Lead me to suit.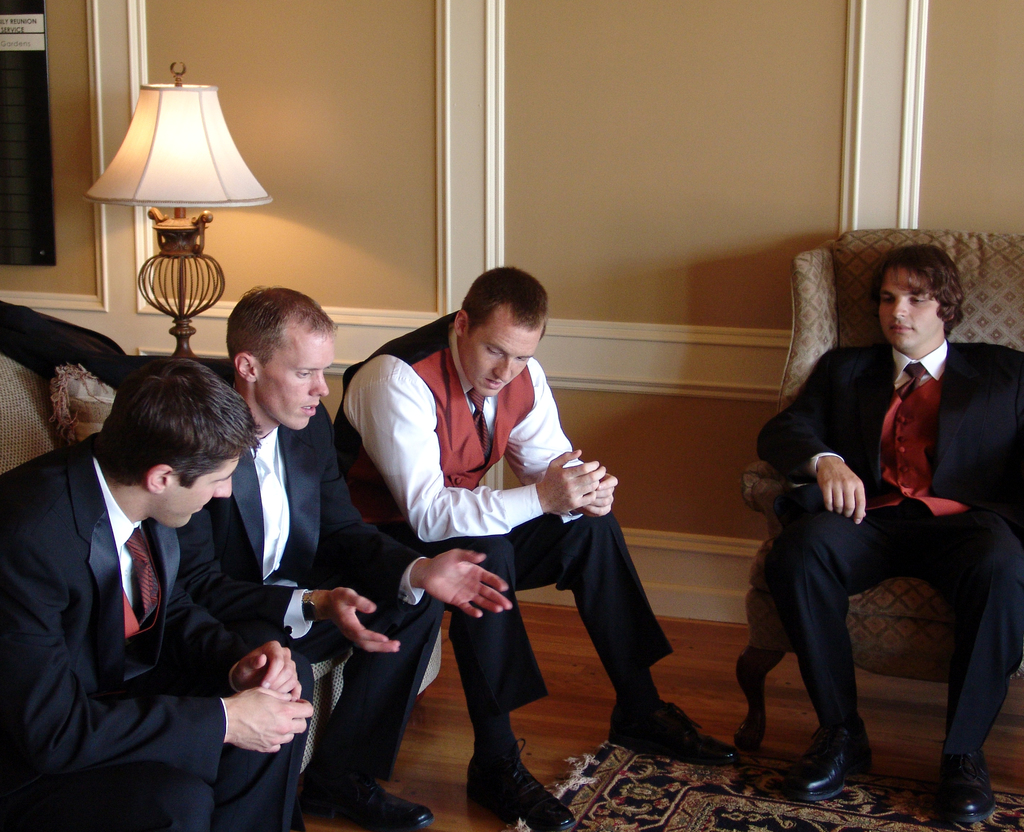
Lead to <region>0, 436, 313, 831</region>.
